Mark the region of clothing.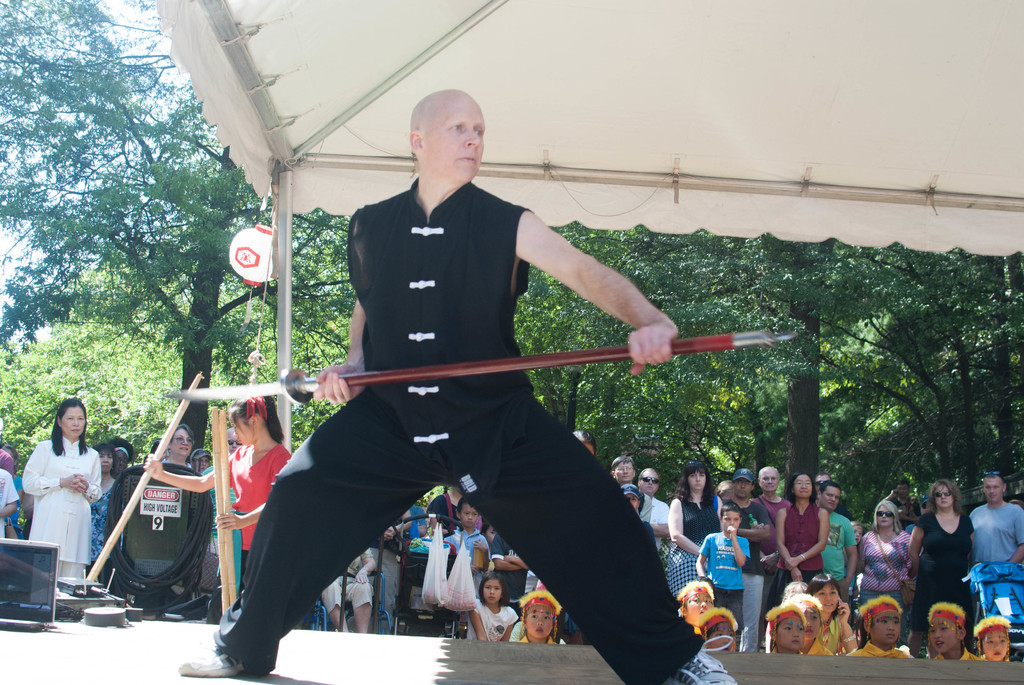
Region: <bbox>224, 437, 300, 549</bbox>.
